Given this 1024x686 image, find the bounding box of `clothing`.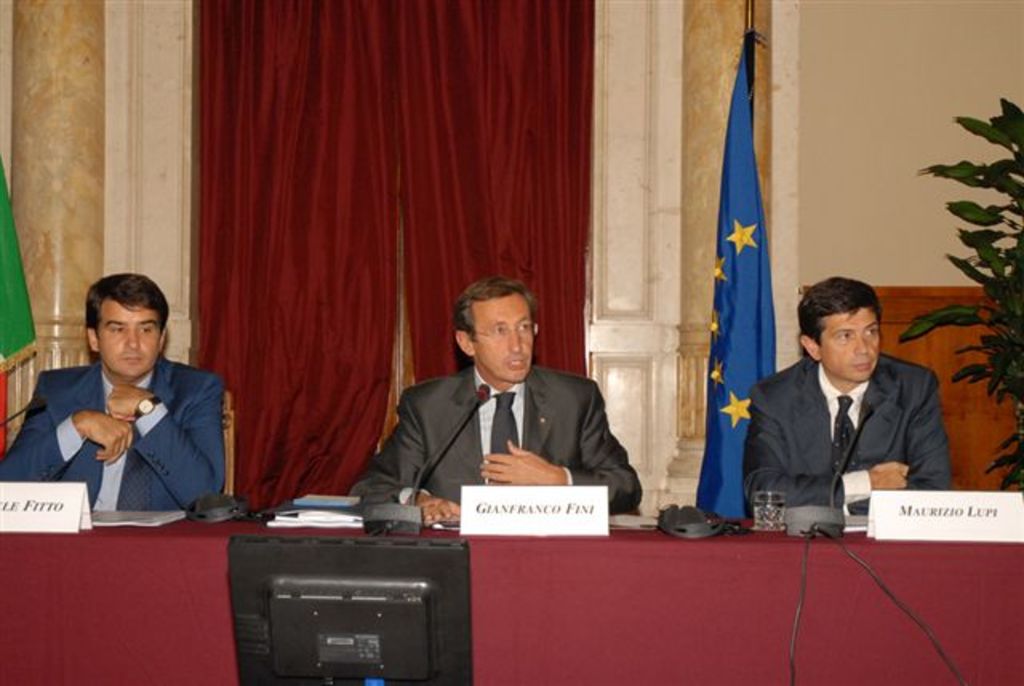
[left=741, top=357, right=952, bottom=505].
